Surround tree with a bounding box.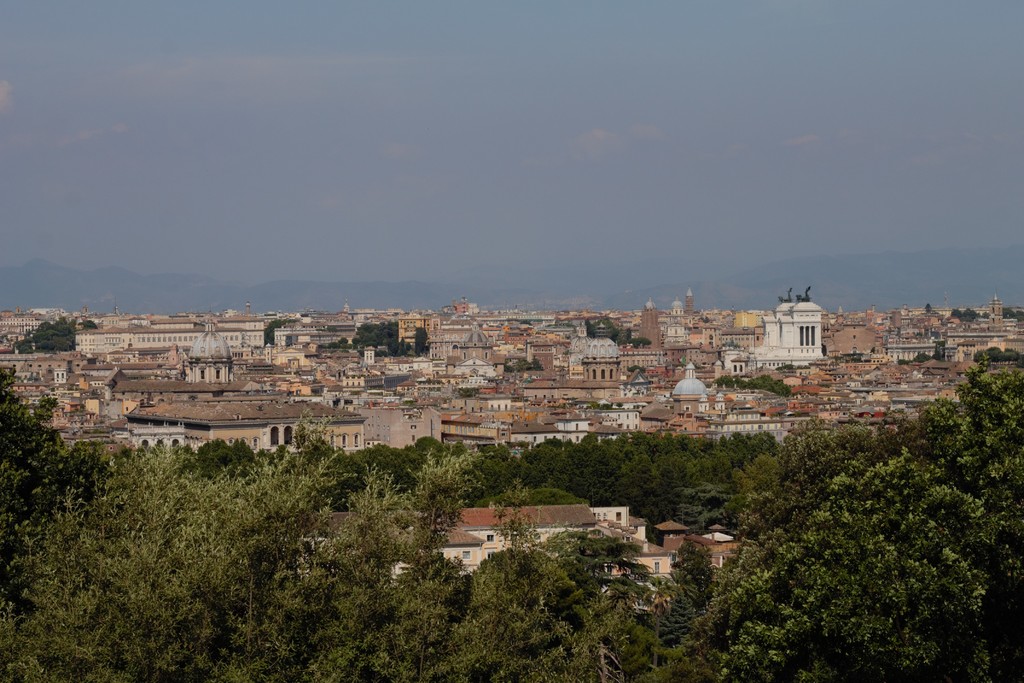
(79,319,100,328).
